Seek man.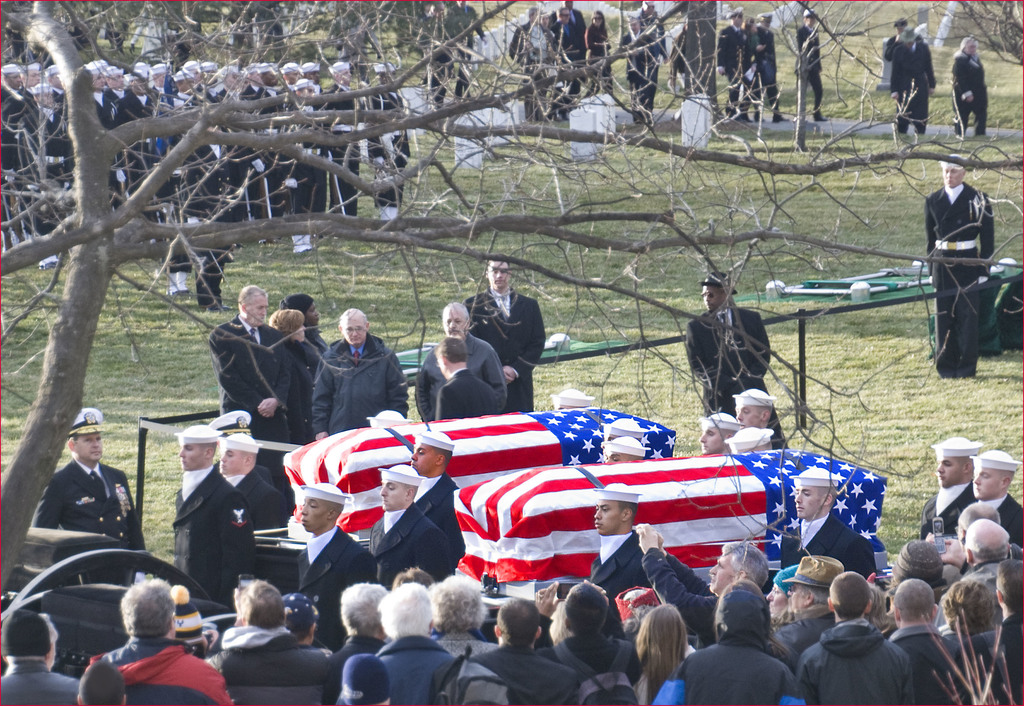
[938, 575, 1007, 696].
